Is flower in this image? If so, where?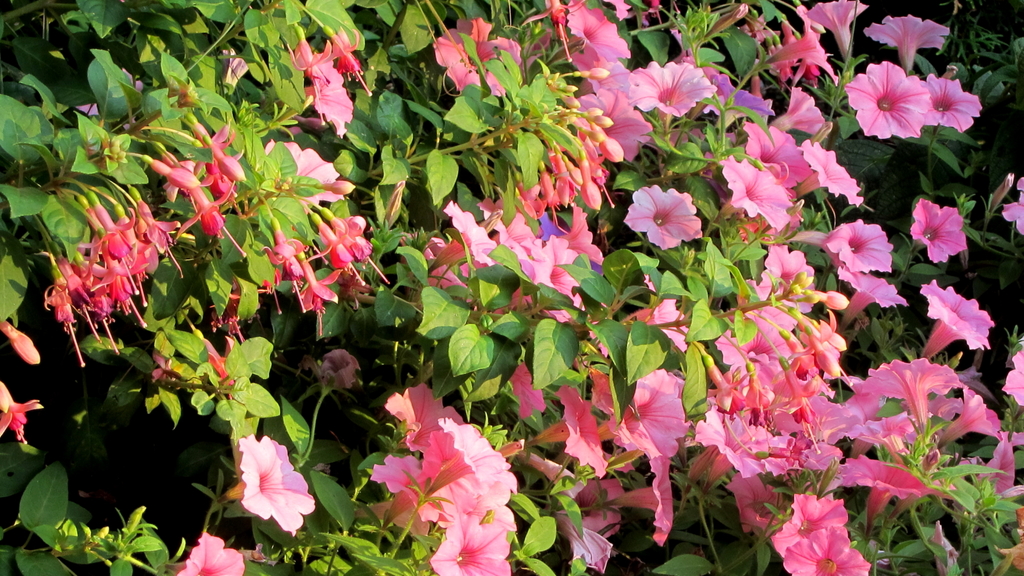
Yes, at {"left": 0, "top": 315, "right": 40, "bottom": 366}.
